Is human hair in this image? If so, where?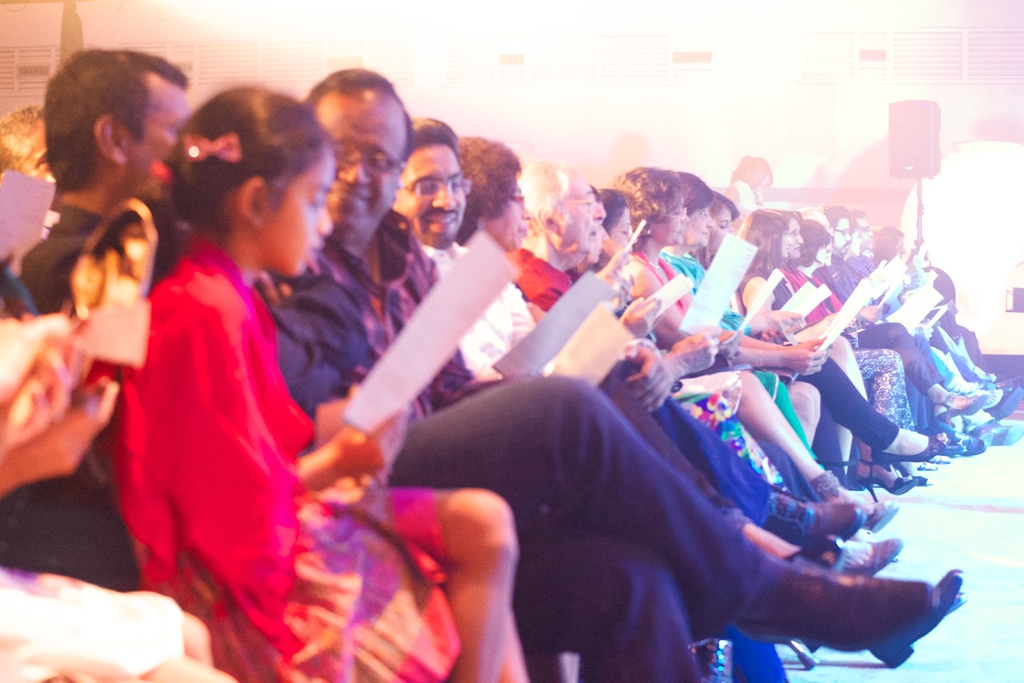
Yes, at rect(517, 159, 571, 222).
